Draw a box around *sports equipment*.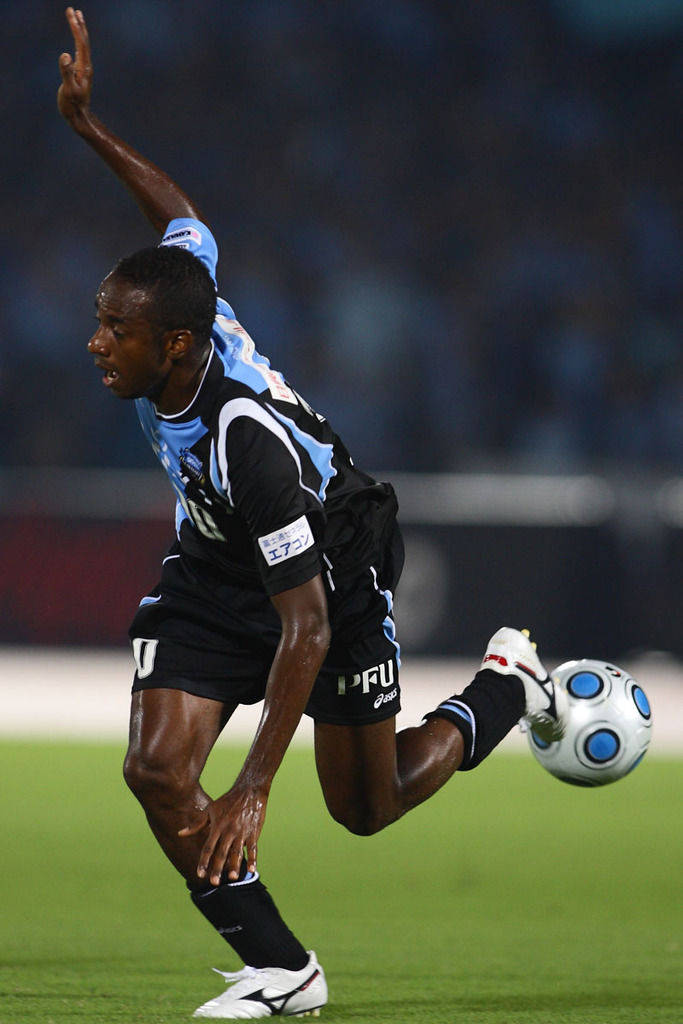
rect(525, 657, 653, 788).
